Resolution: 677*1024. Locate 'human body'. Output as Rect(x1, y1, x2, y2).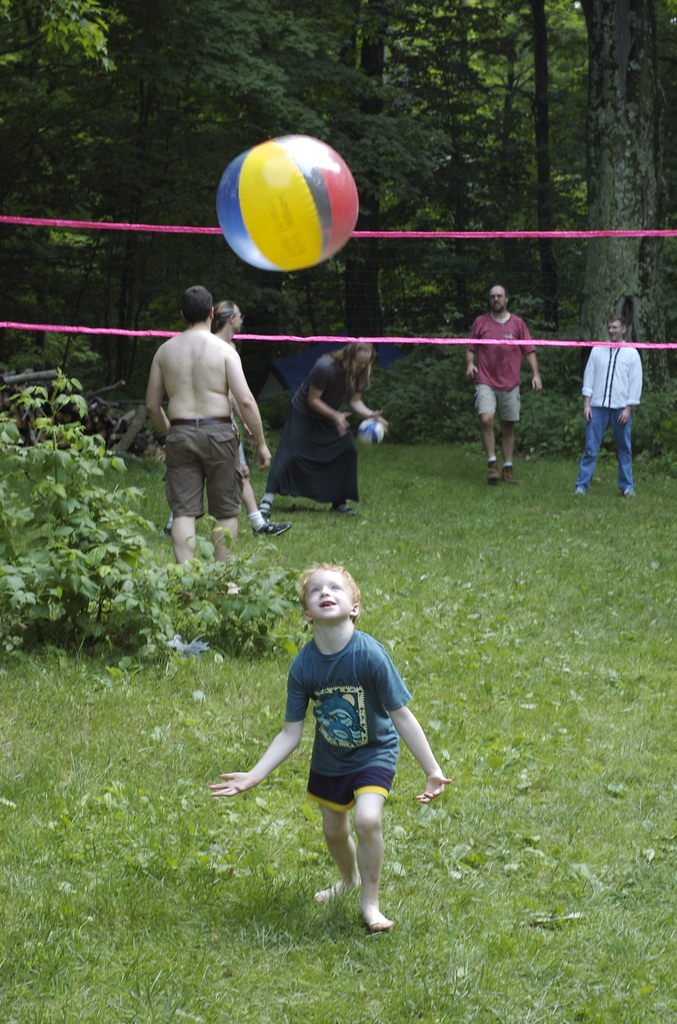
Rect(260, 344, 386, 524).
